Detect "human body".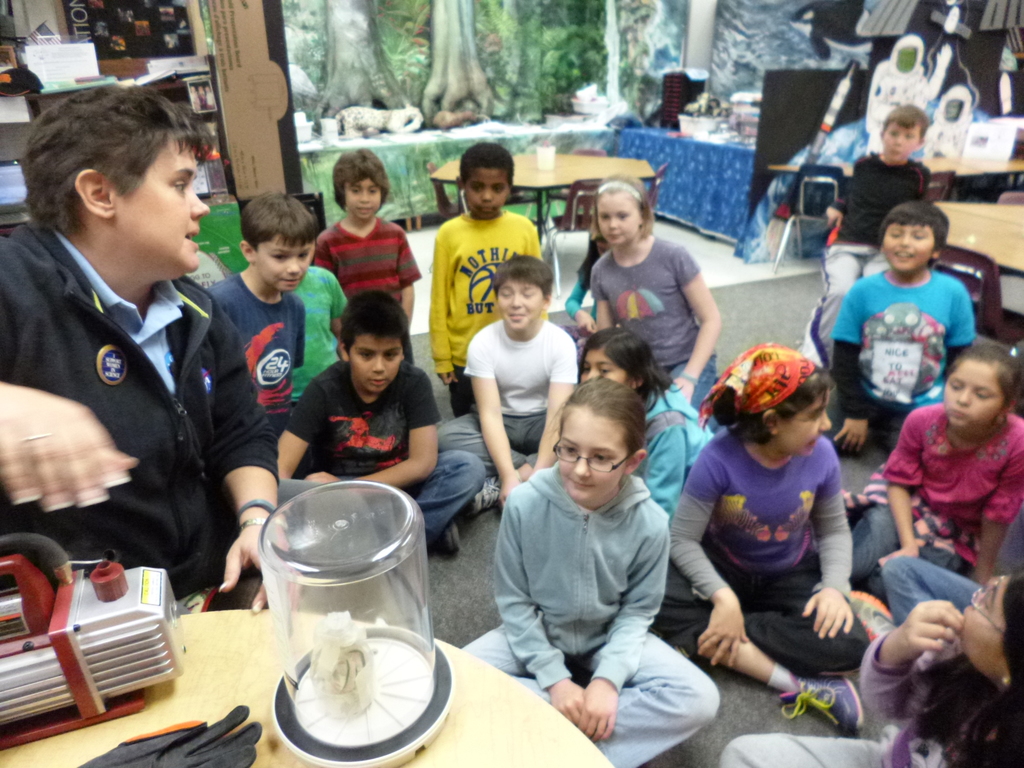
Detected at 198:186:351:404.
